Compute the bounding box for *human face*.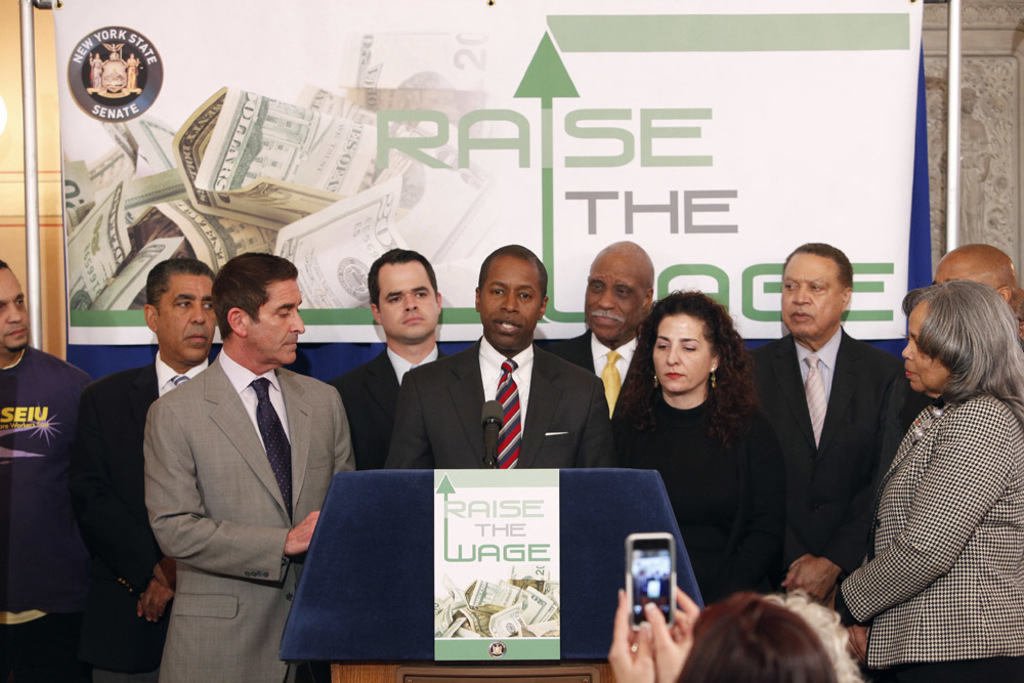
x1=245, y1=279, x2=303, y2=365.
